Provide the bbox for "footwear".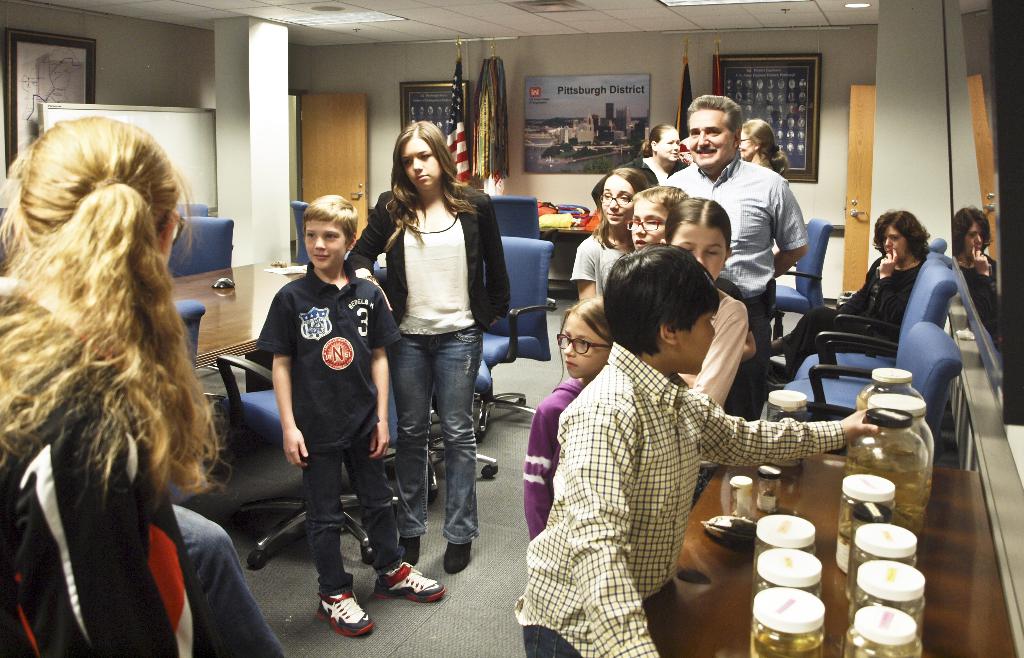
(315,586,378,639).
